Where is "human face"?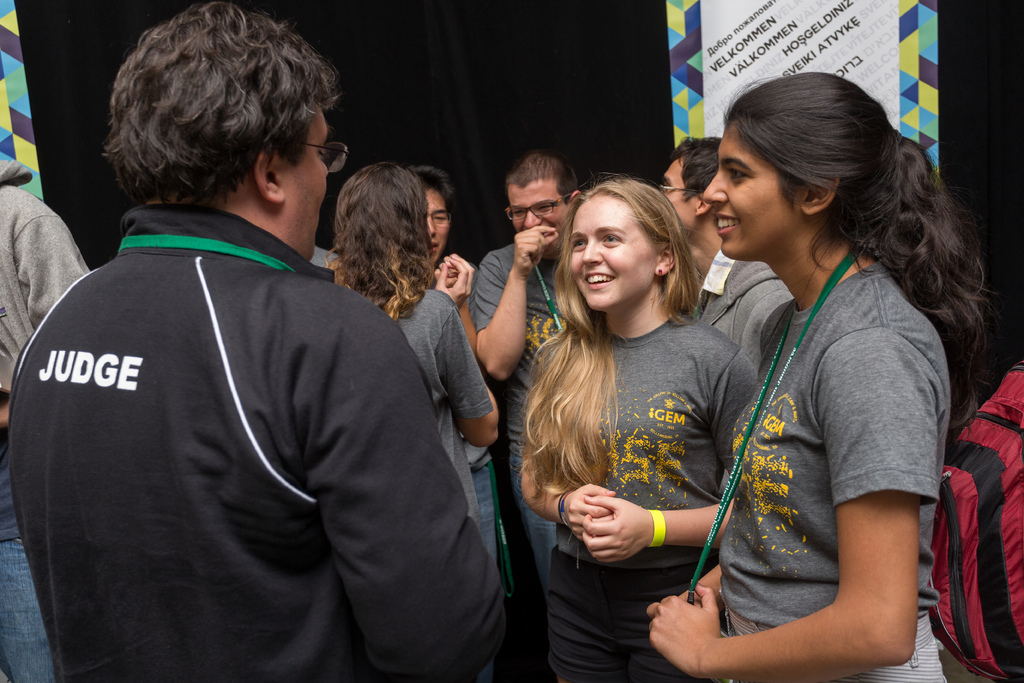
box(707, 119, 797, 257).
